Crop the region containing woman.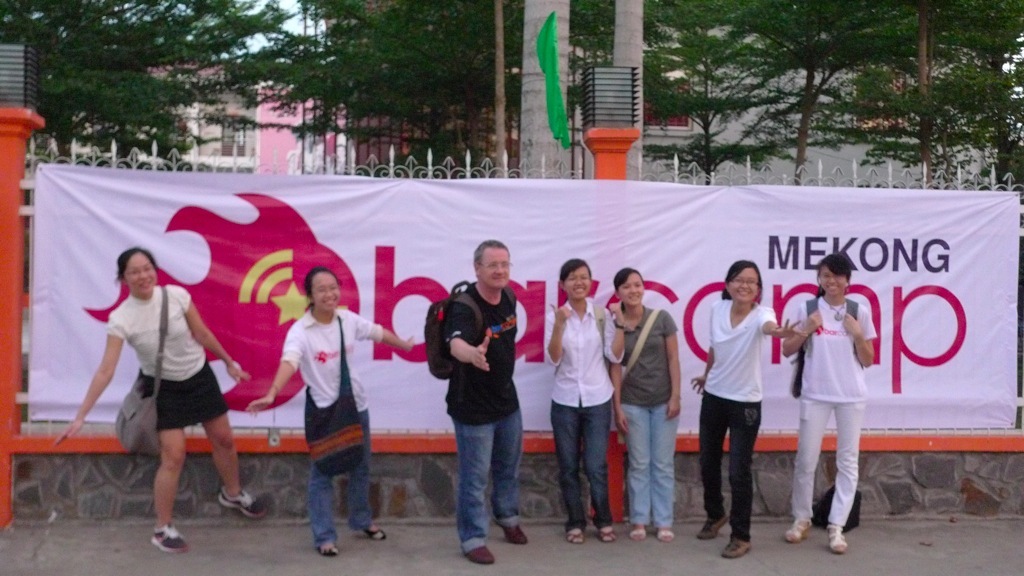
Crop region: bbox=[237, 272, 420, 545].
